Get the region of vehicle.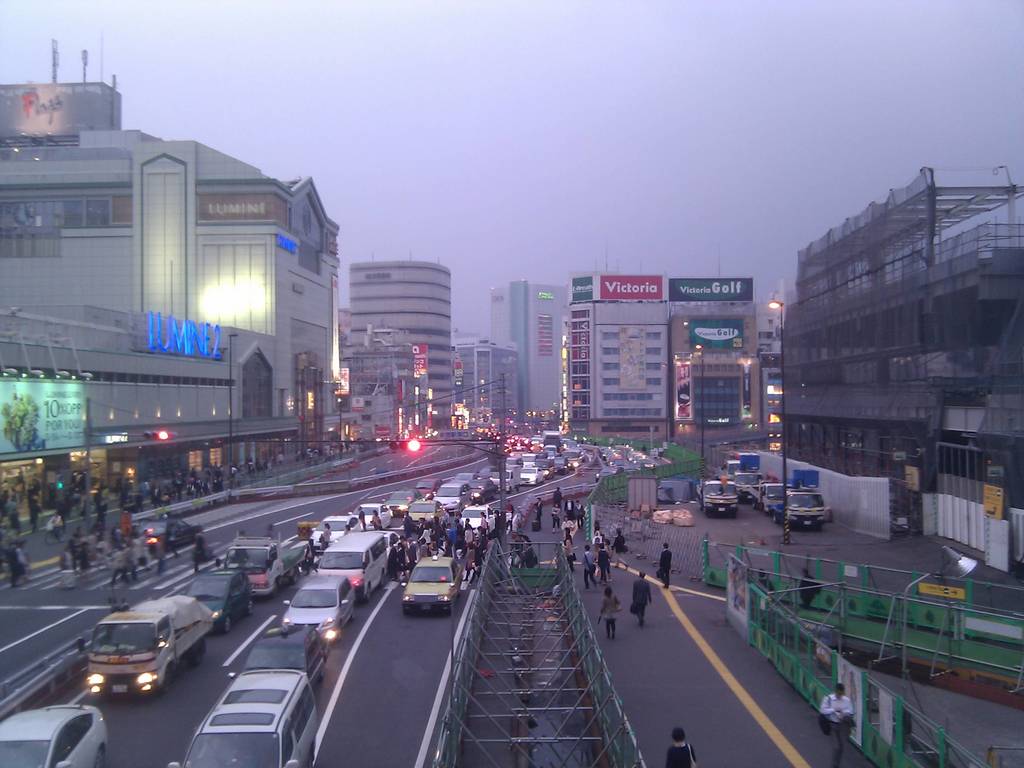
box(384, 482, 415, 515).
